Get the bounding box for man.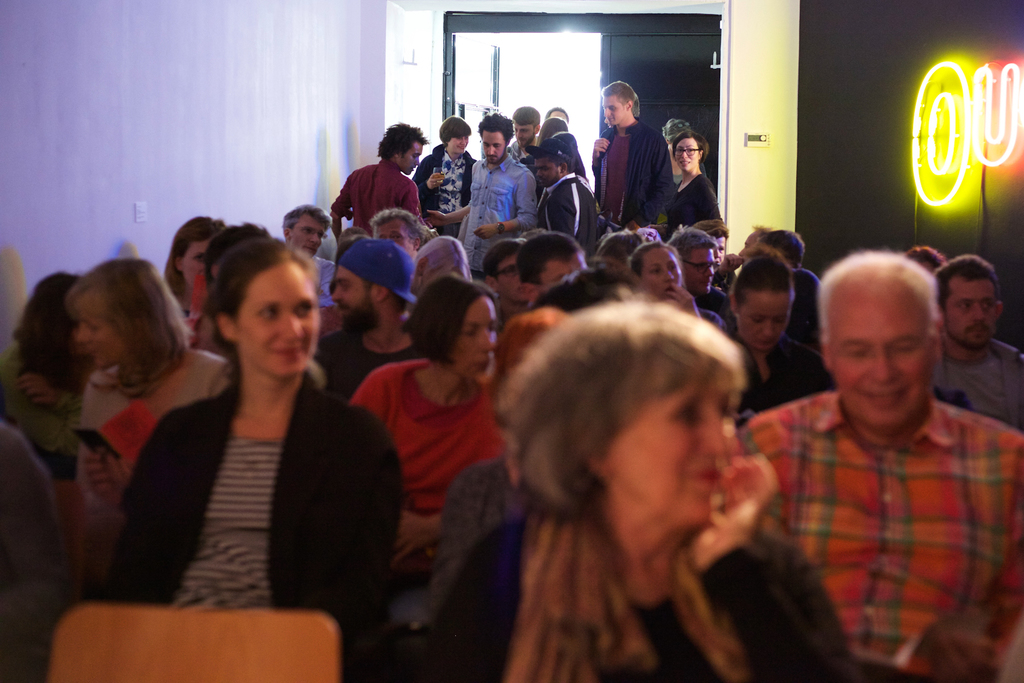
bbox(332, 128, 433, 258).
